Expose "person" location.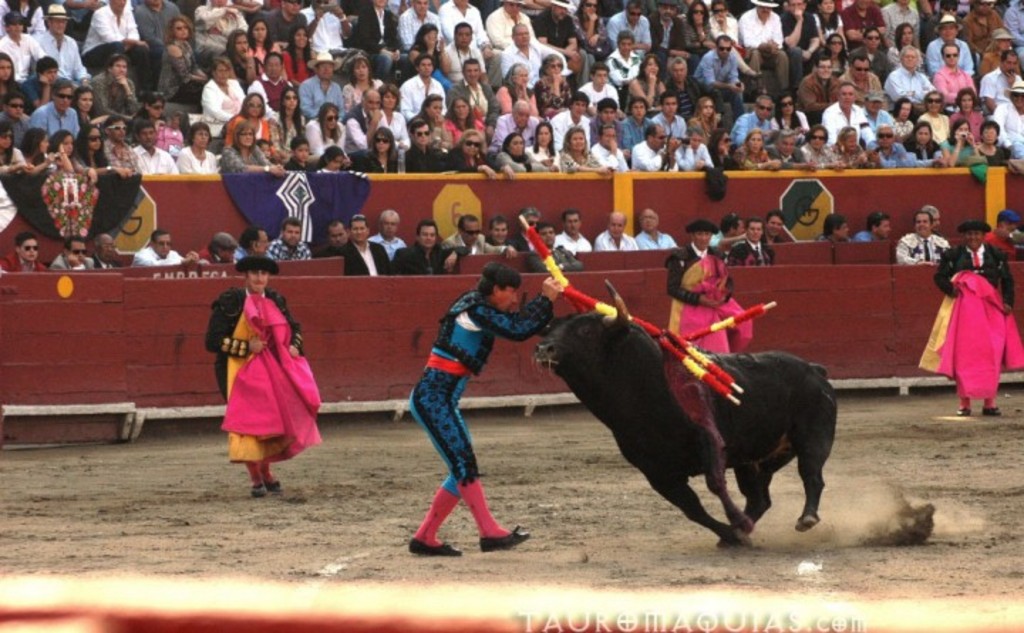
Exposed at (x1=705, y1=0, x2=740, y2=47).
